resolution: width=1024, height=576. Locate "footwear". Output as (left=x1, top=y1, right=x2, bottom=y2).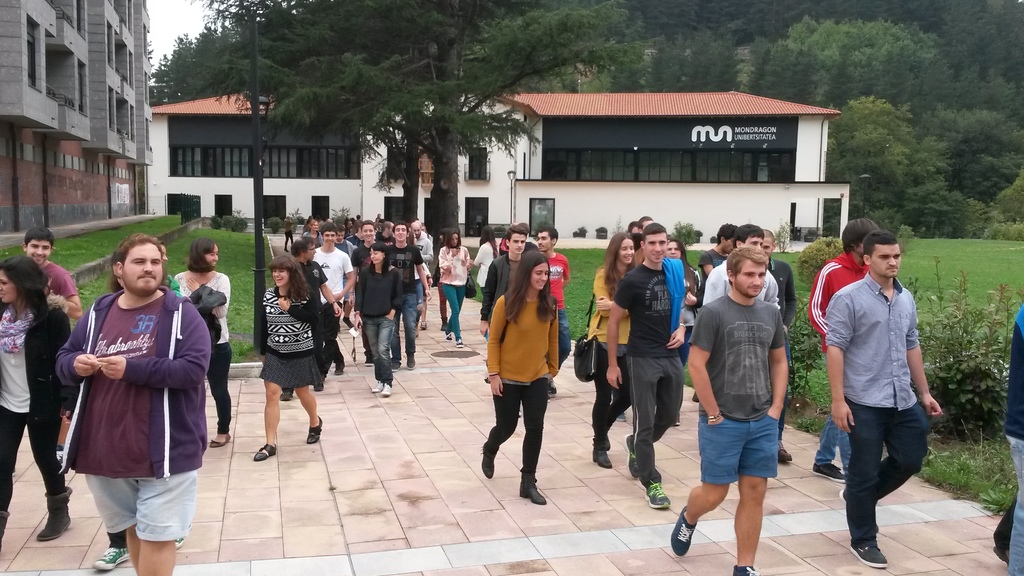
(left=730, top=564, right=757, bottom=575).
